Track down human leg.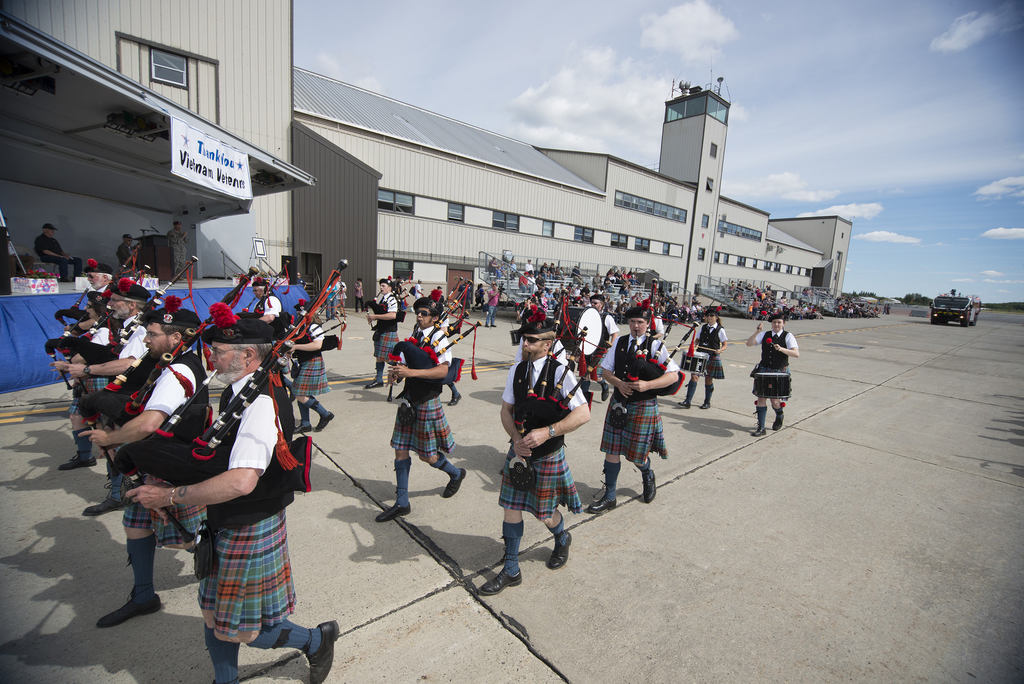
Tracked to x1=621 y1=439 x2=660 y2=505.
